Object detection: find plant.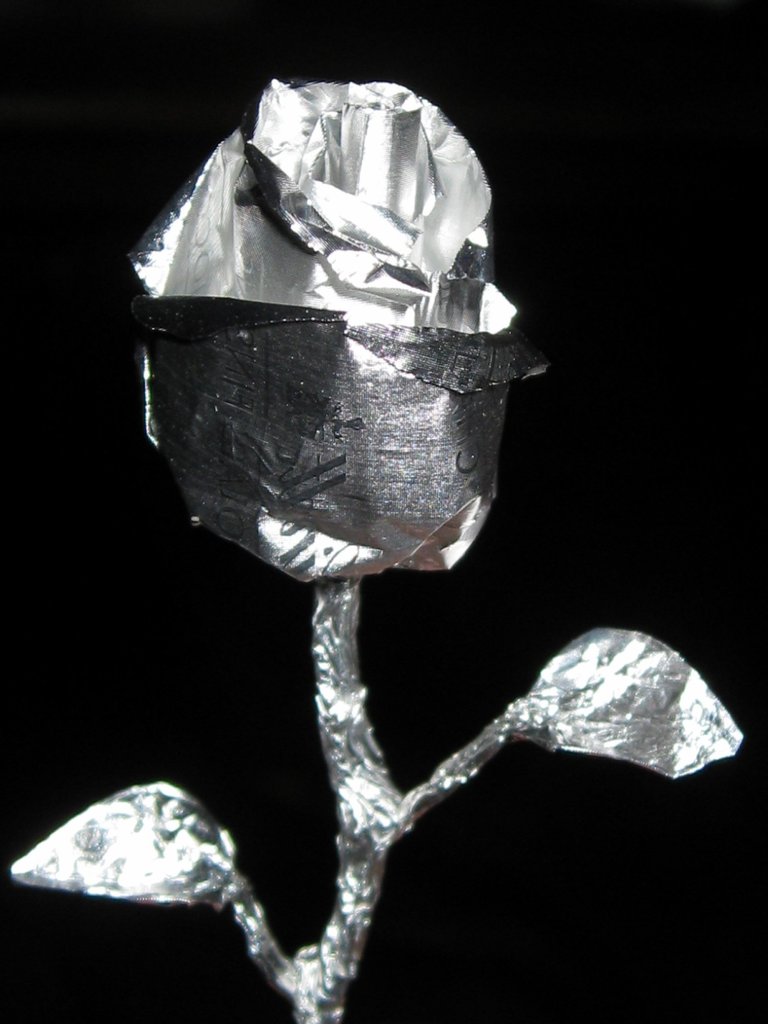
{"x1": 8, "y1": 77, "x2": 744, "y2": 1022}.
